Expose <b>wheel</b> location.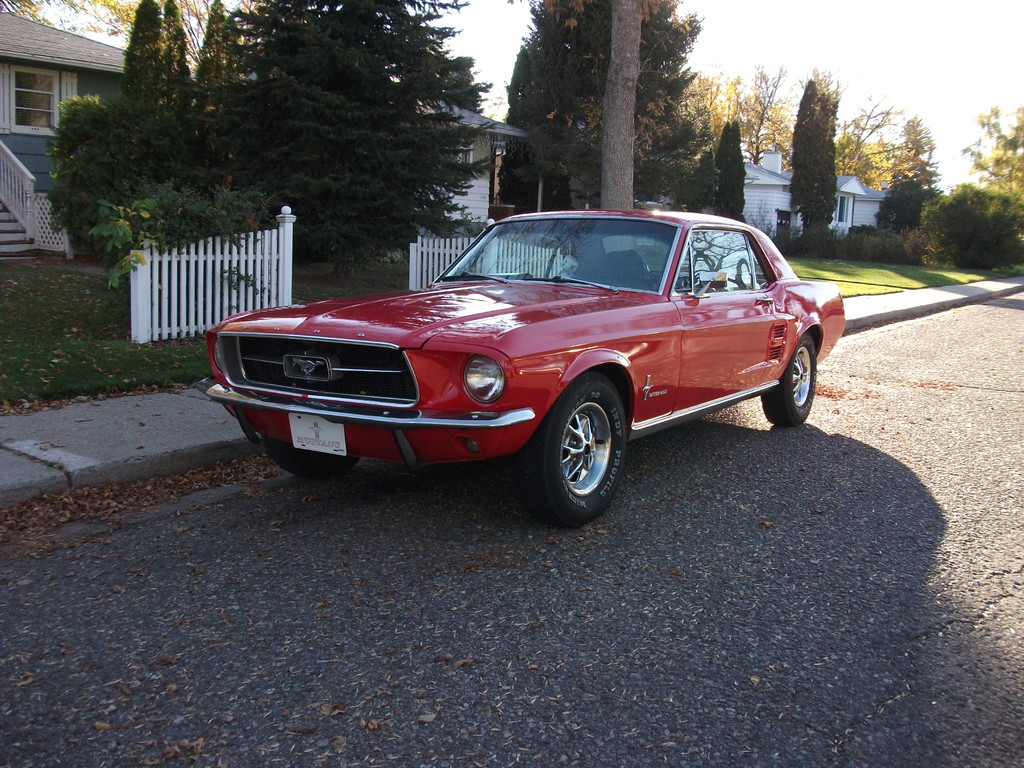
Exposed at BBox(260, 435, 360, 479).
